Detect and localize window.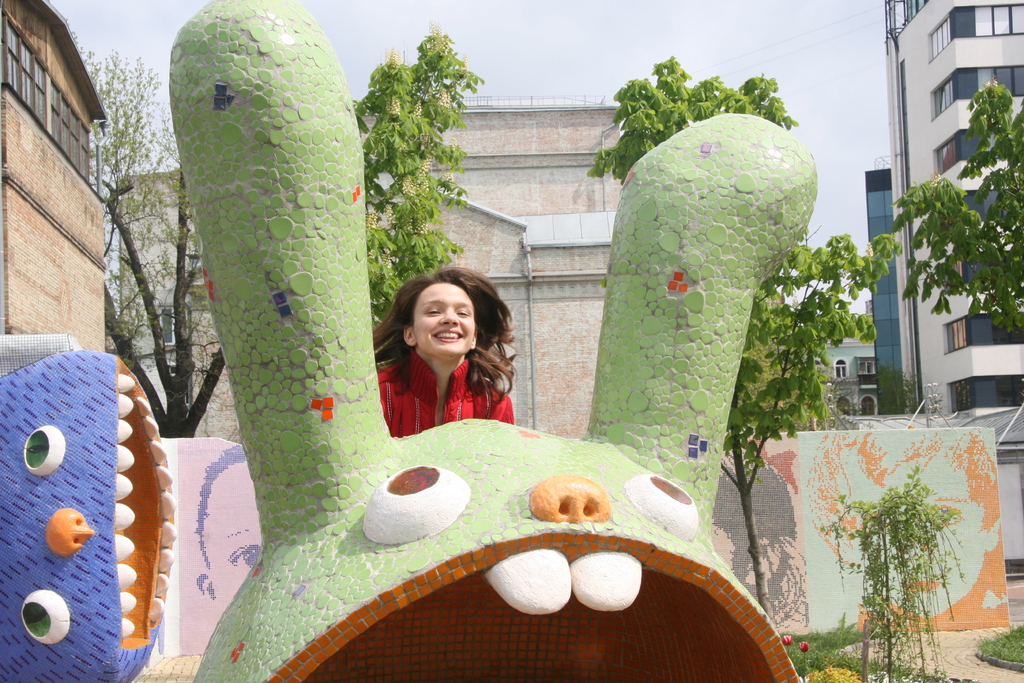
Localized at [x1=943, y1=252, x2=983, y2=298].
